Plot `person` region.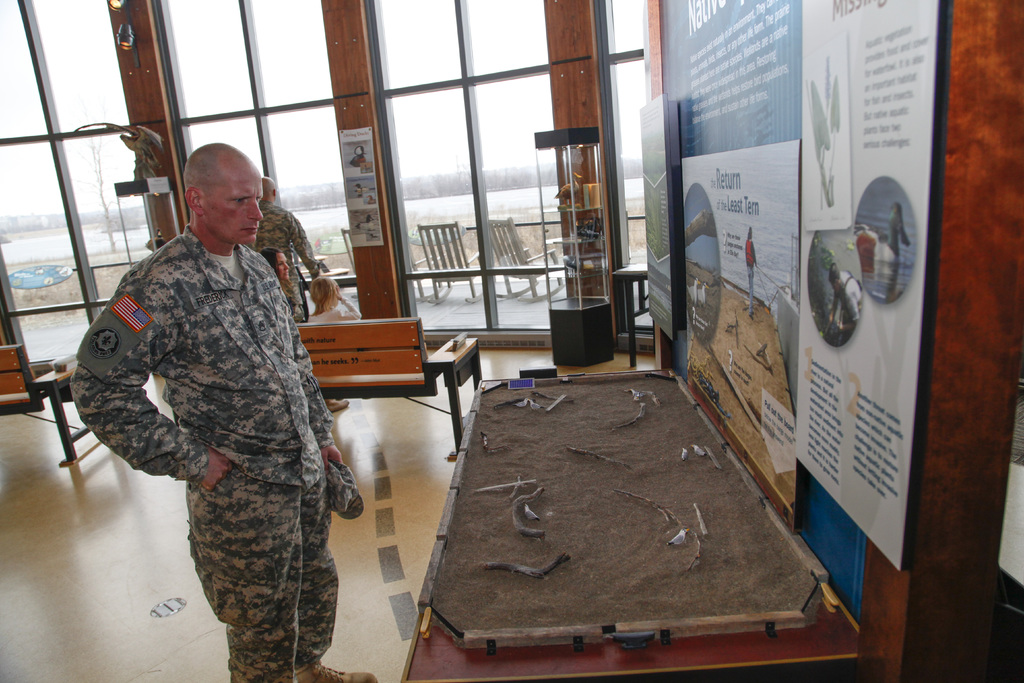
Plotted at Rect(67, 143, 379, 682).
